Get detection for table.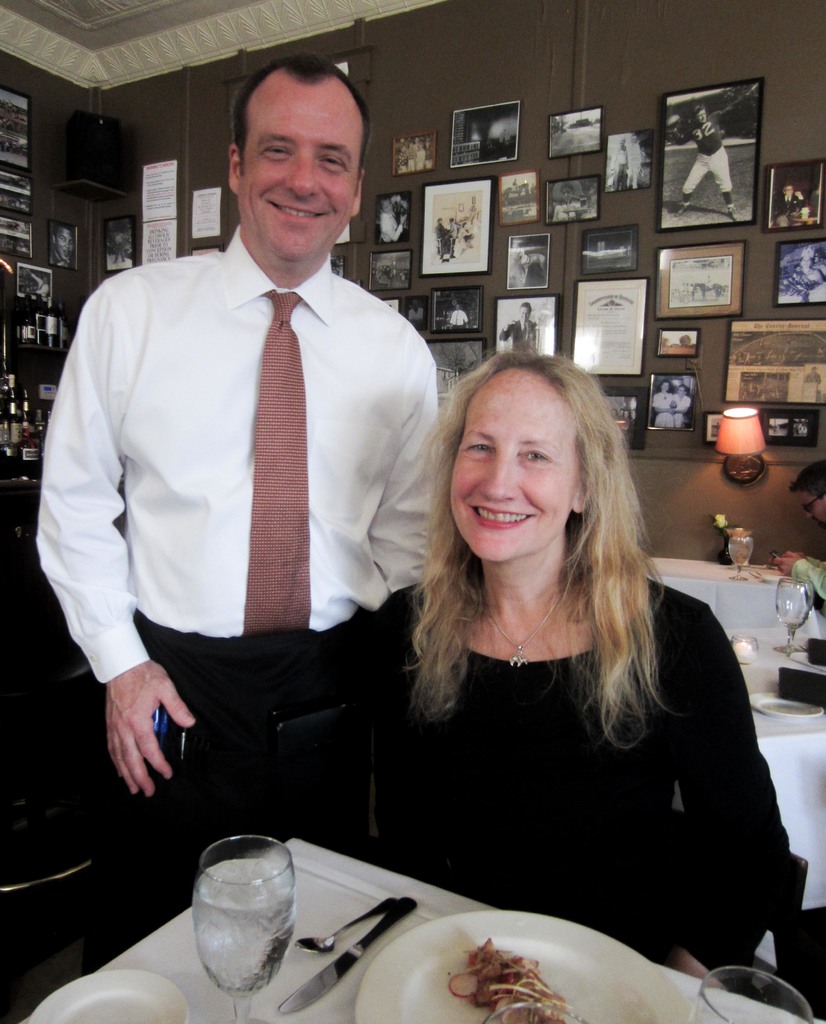
Detection: <box>636,554,815,652</box>.
